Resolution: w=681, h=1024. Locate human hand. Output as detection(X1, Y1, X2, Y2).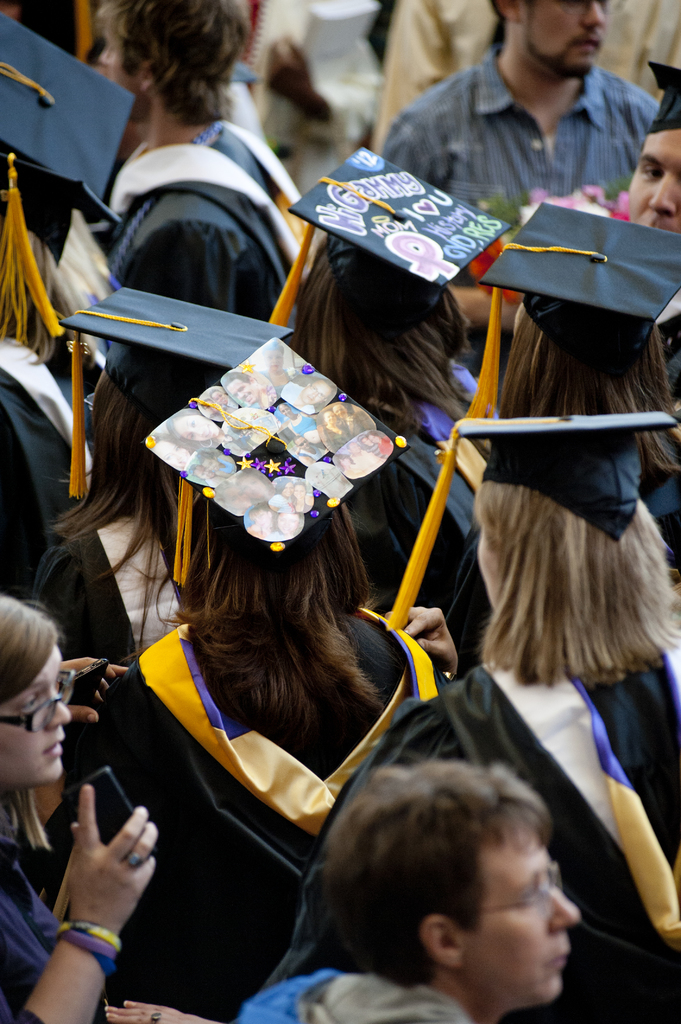
detection(28, 772, 141, 1001).
